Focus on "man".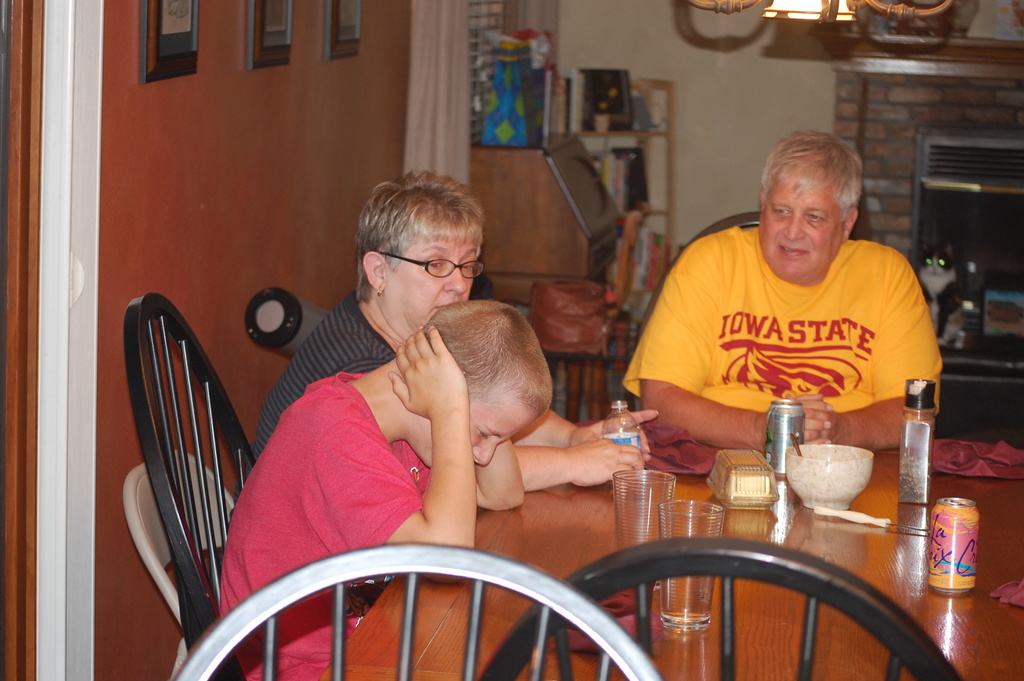
Focused at region(628, 135, 957, 484).
